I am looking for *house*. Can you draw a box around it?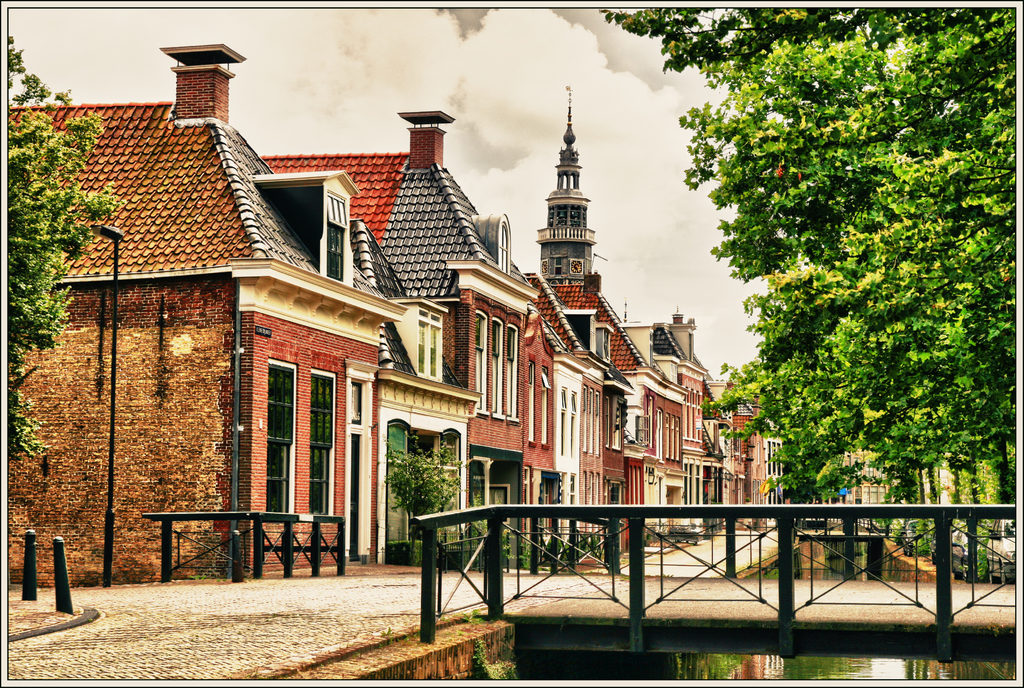
Sure, the bounding box is 6,42,408,575.
